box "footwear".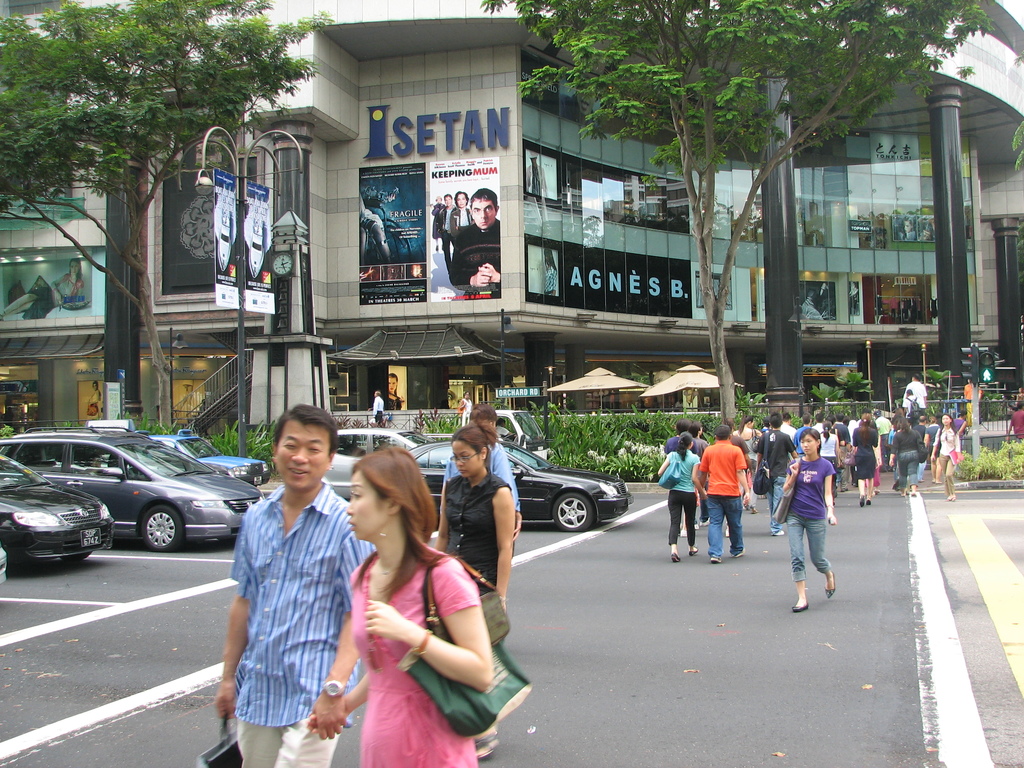
left=792, top=604, right=809, bottom=611.
